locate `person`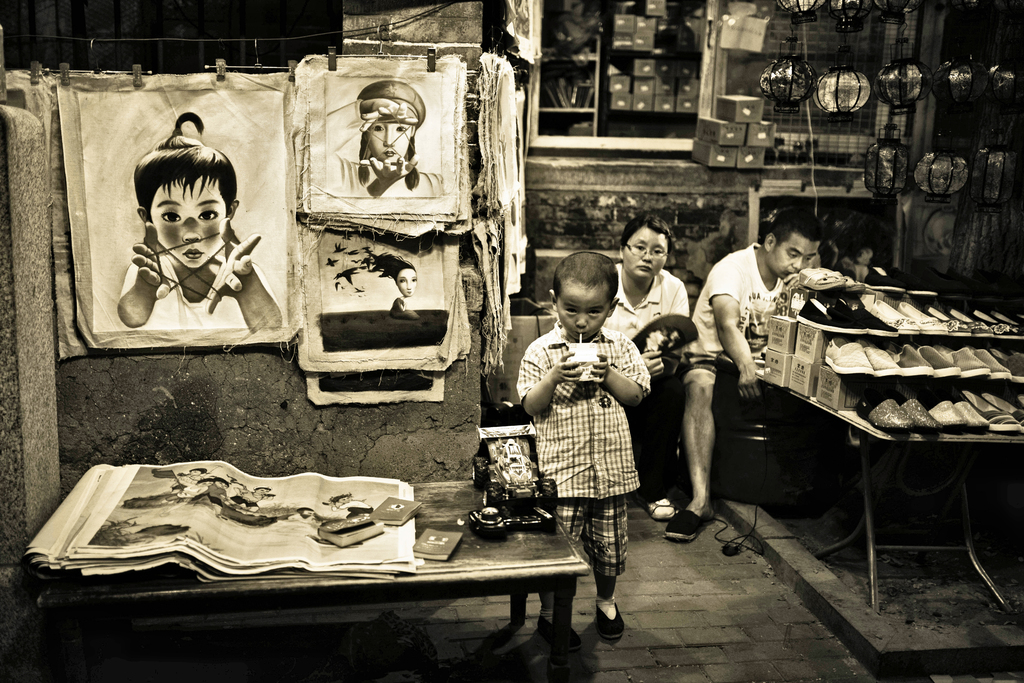
pyautogui.locateOnScreen(367, 249, 417, 319)
